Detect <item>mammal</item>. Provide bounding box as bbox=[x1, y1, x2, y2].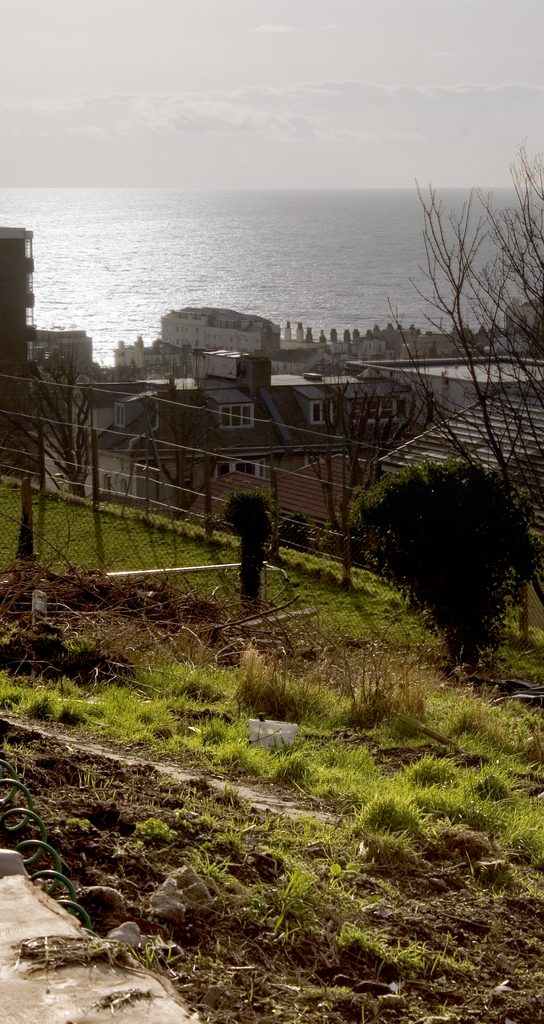
bbox=[210, 488, 284, 611].
